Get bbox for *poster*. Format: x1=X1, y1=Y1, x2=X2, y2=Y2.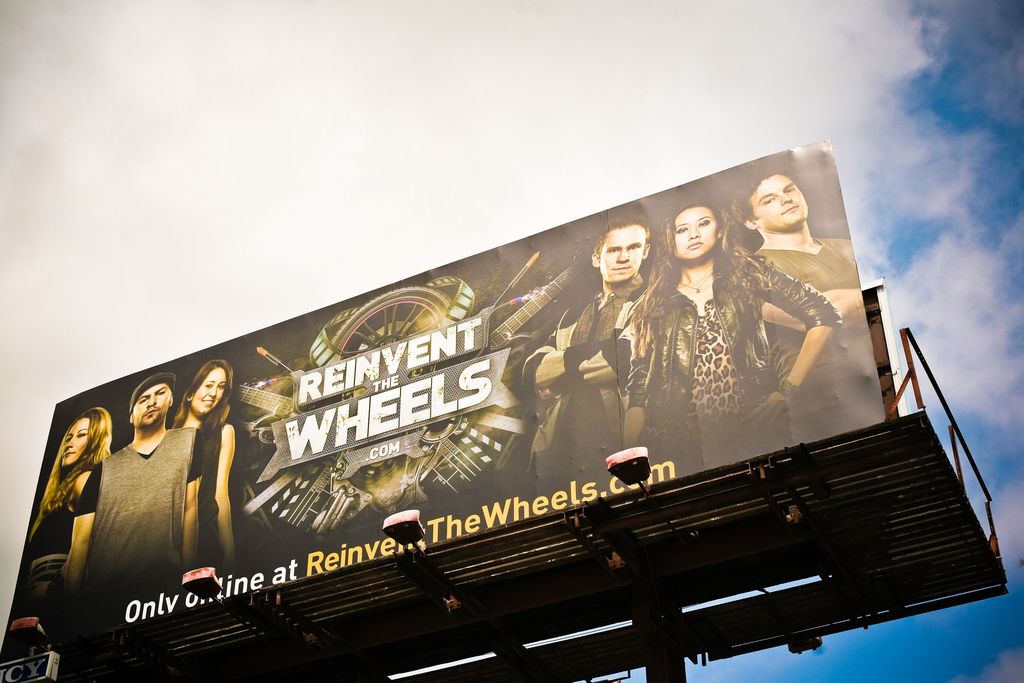
x1=0, y1=137, x2=886, y2=667.
